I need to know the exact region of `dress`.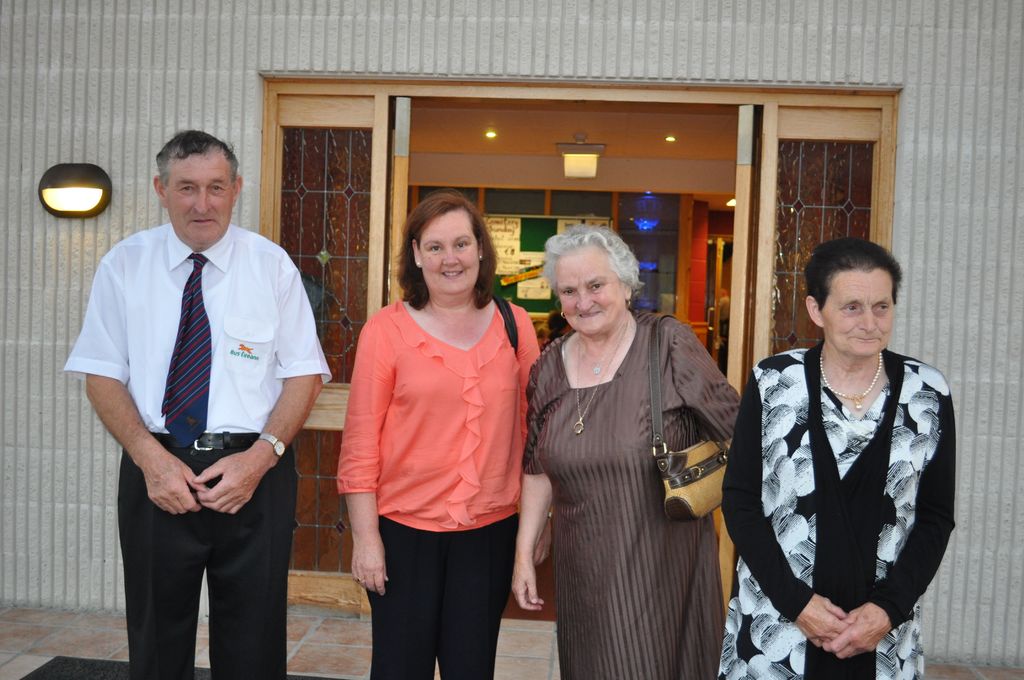
Region: (left=526, top=311, right=740, bottom=677).
